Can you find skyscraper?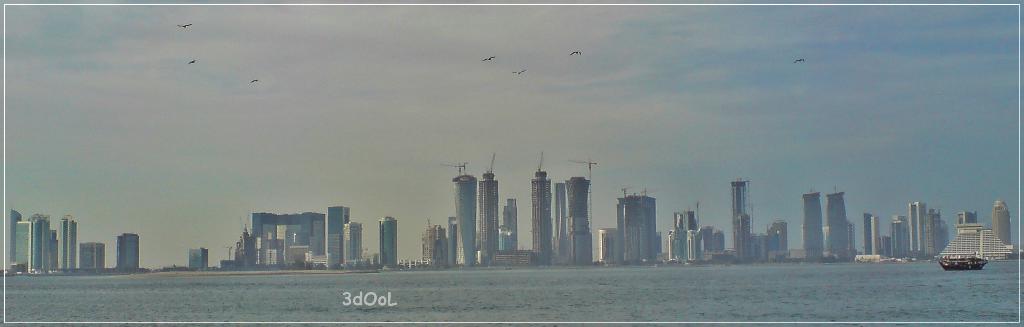
Yes, bounding box: (481, 154, 500, 264).
